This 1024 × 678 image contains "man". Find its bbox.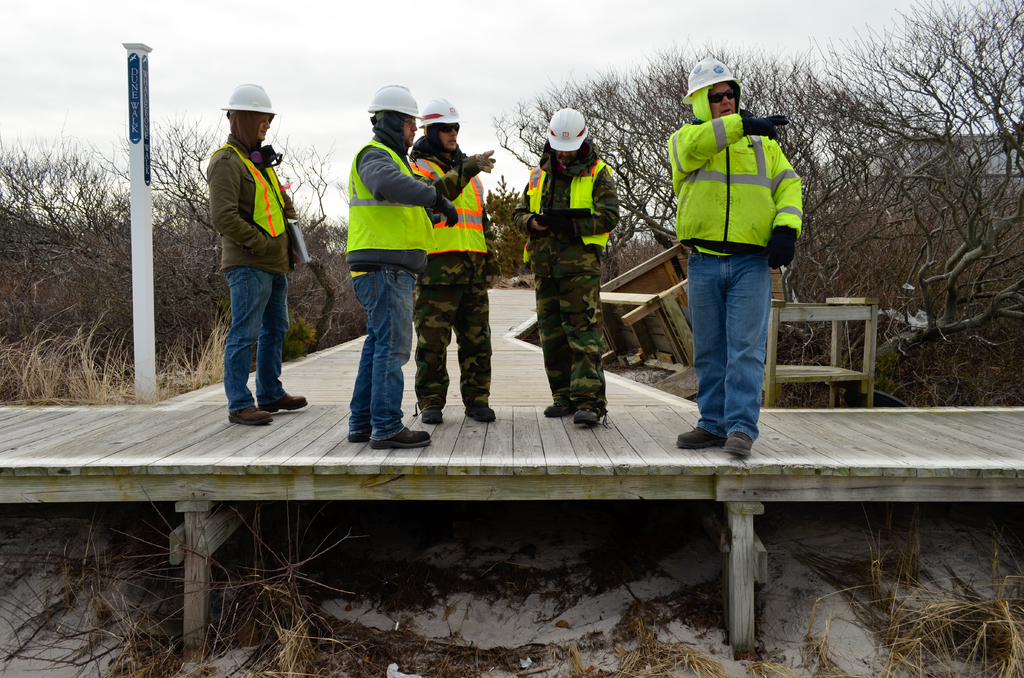
[x1=673, y1=47, x2=818, y2=463].
